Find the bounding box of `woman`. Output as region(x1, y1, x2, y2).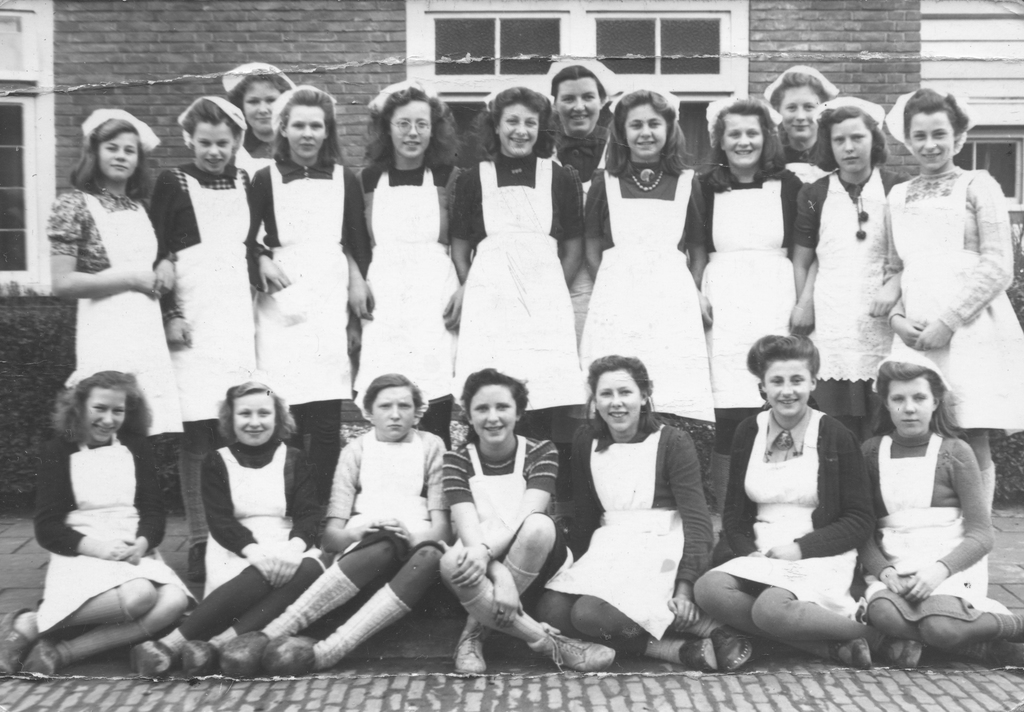
region(801, 92, 908, 412).
